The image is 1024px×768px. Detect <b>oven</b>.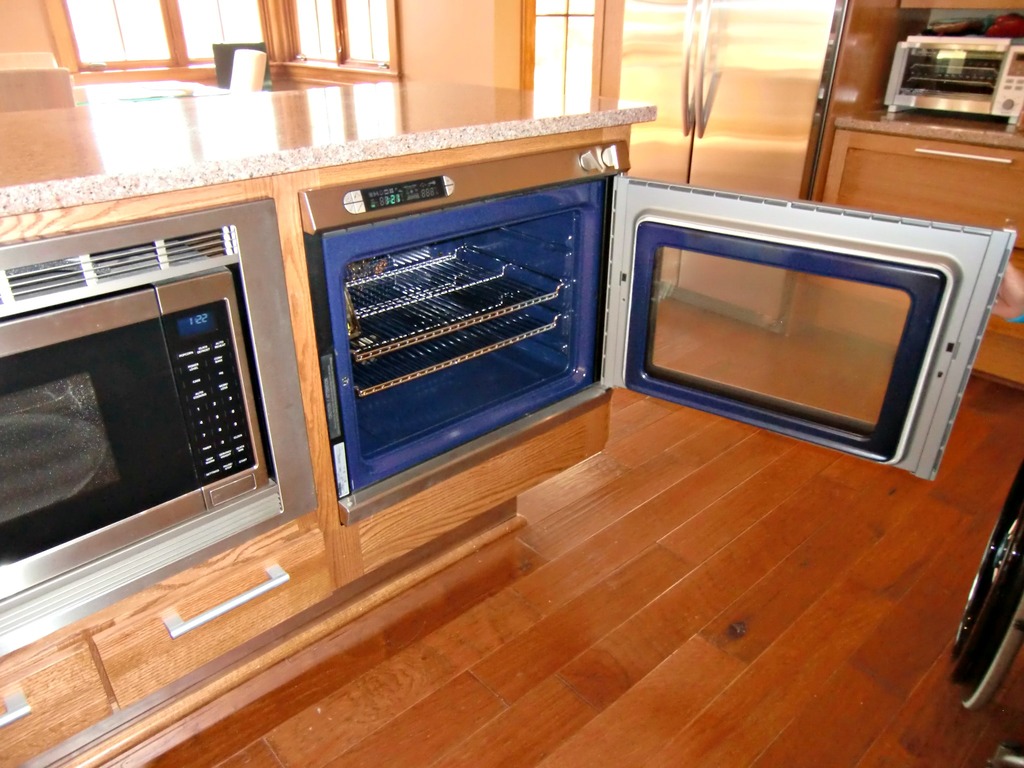
Detection: locate(303, 179, 1016, 486).
